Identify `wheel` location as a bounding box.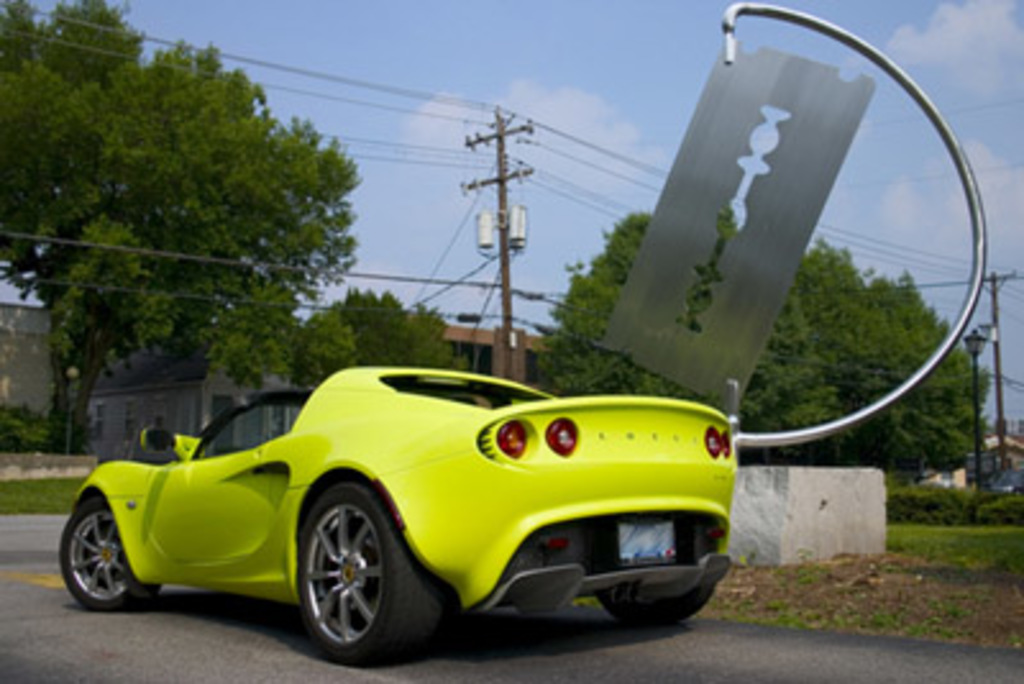
<region>596, 584, 709, 625</region>.
